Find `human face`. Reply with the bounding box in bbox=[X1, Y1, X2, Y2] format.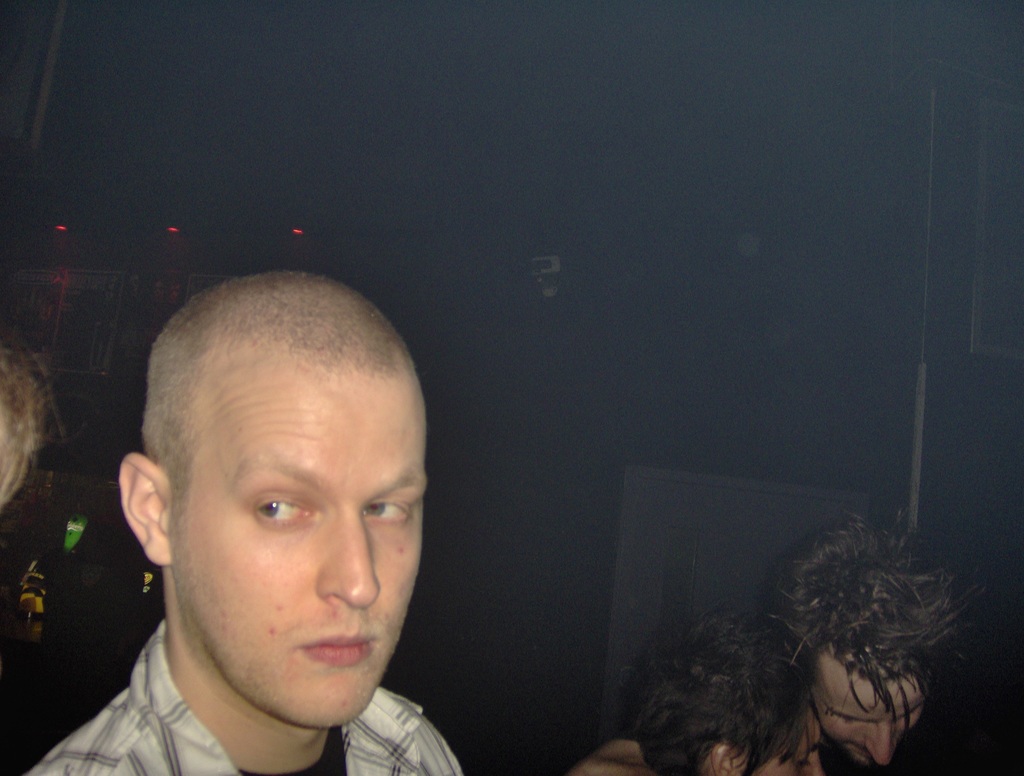
bbox=[812, 677, 924, 763].
